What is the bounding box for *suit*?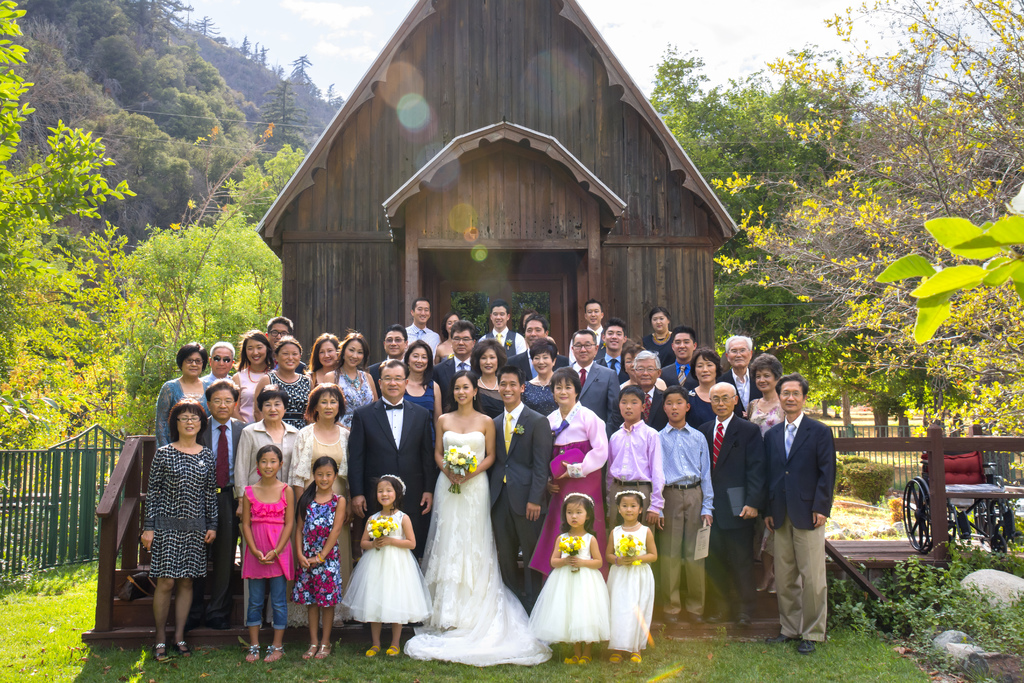
(567, 359, 623, 441).
